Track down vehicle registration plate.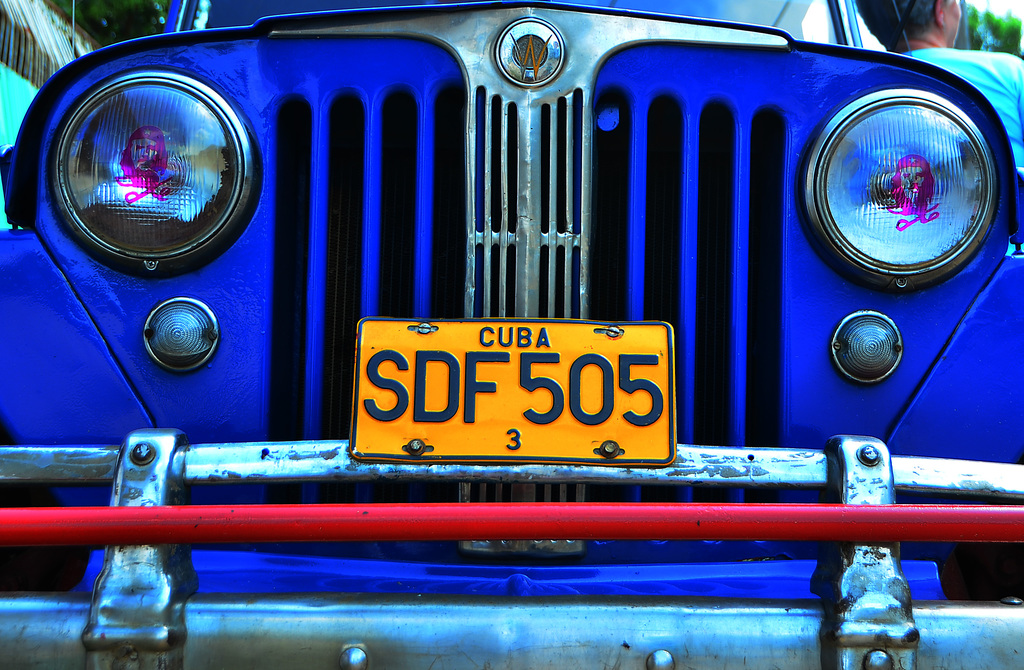
Tracked to {"x1": 326, "y1": 307, "x2": 700, "y2": 467}.
